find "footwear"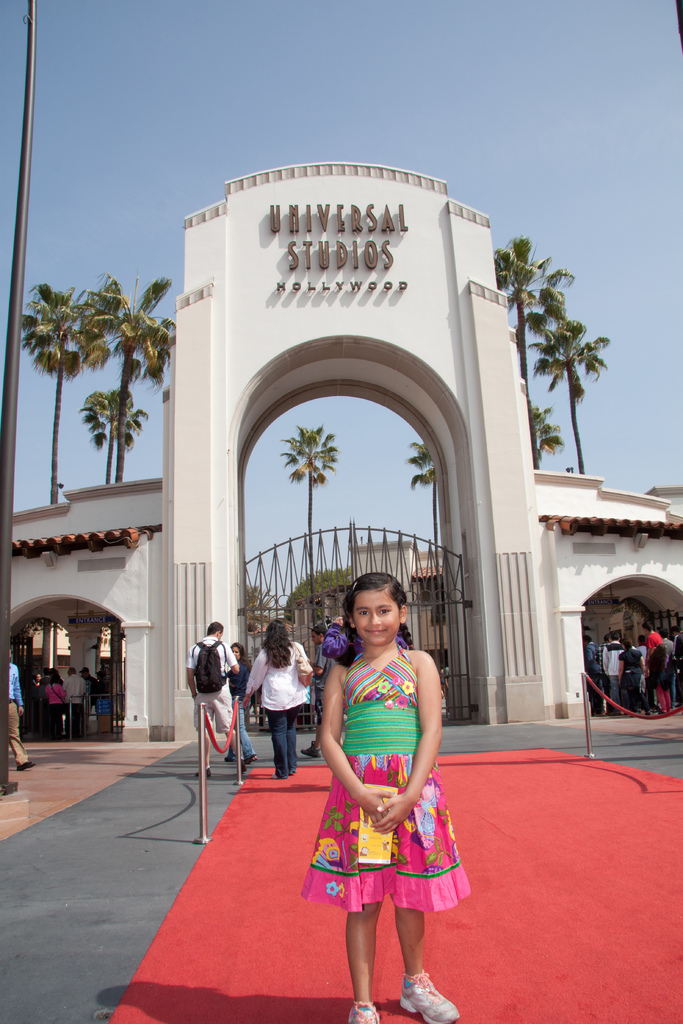
<box>245,756,259,768</box>
